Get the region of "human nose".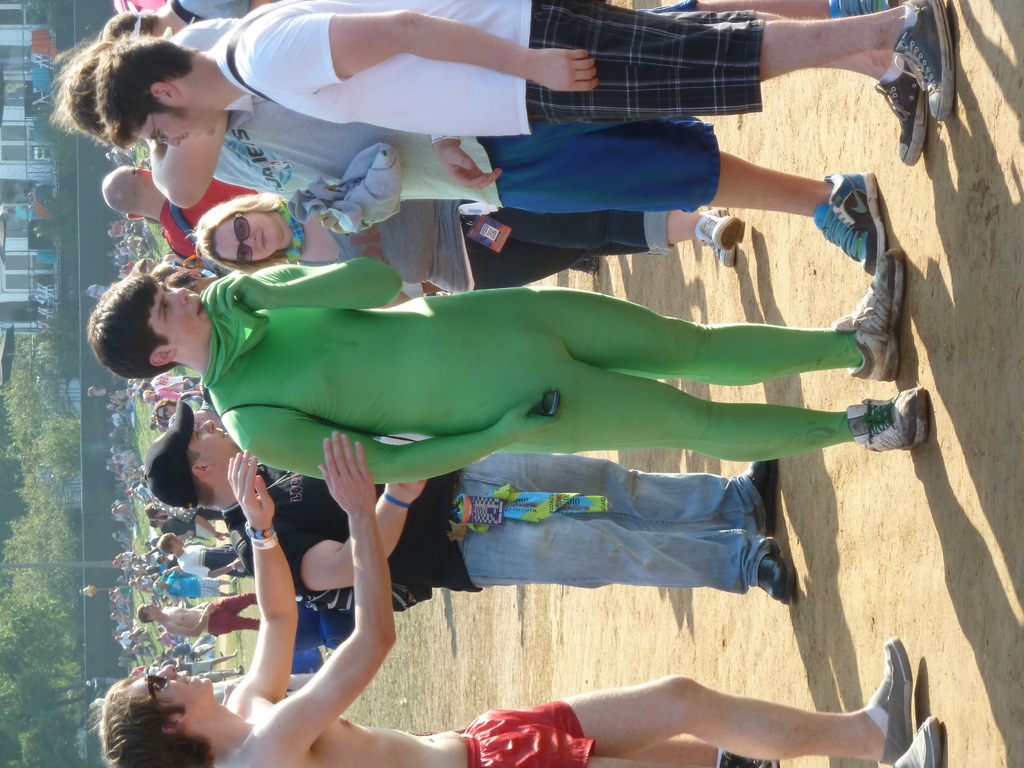
detection(196, 415, 216, 435).
